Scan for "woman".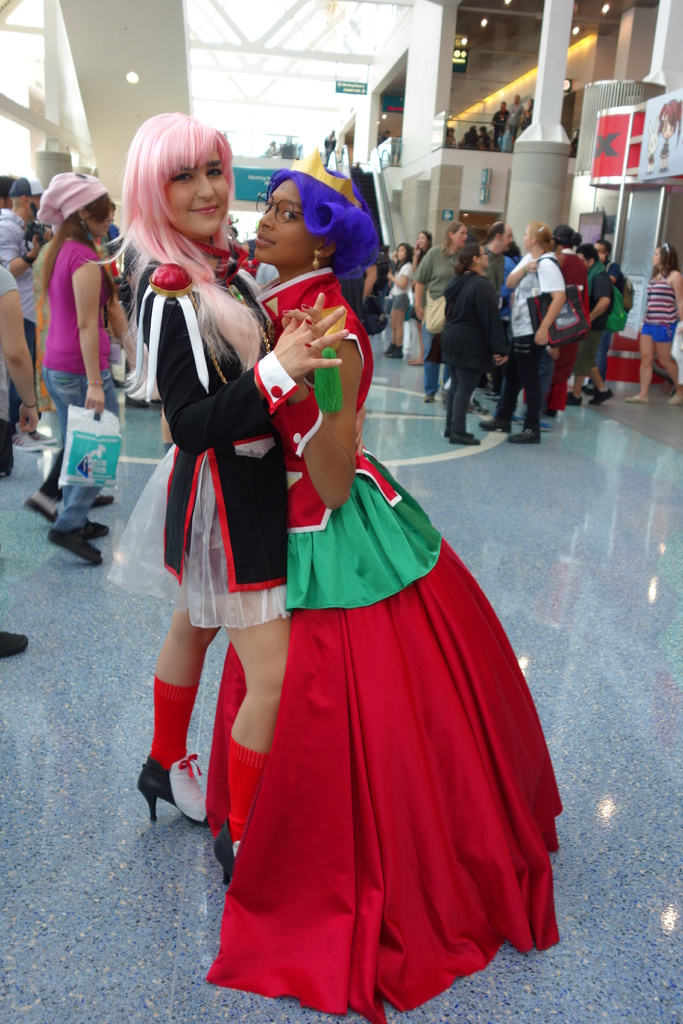
Scan result: (x1=179, y1=136, x2=589, y2=1023).
